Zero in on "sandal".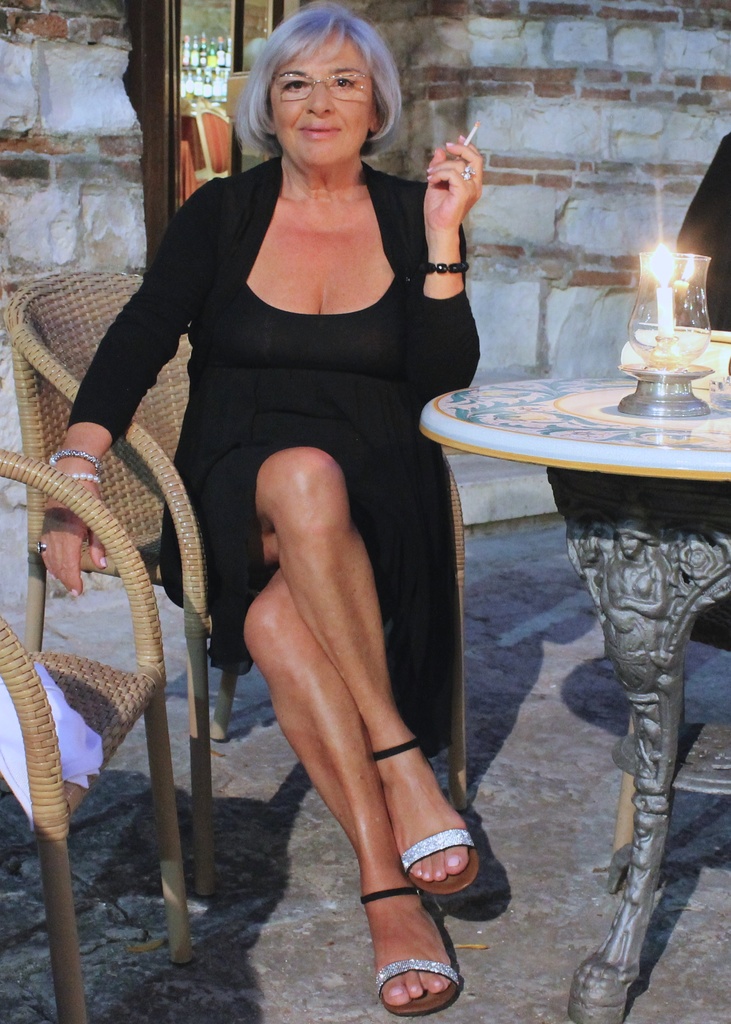
Zeroed in: crop(358, 845, 470, 1016).
